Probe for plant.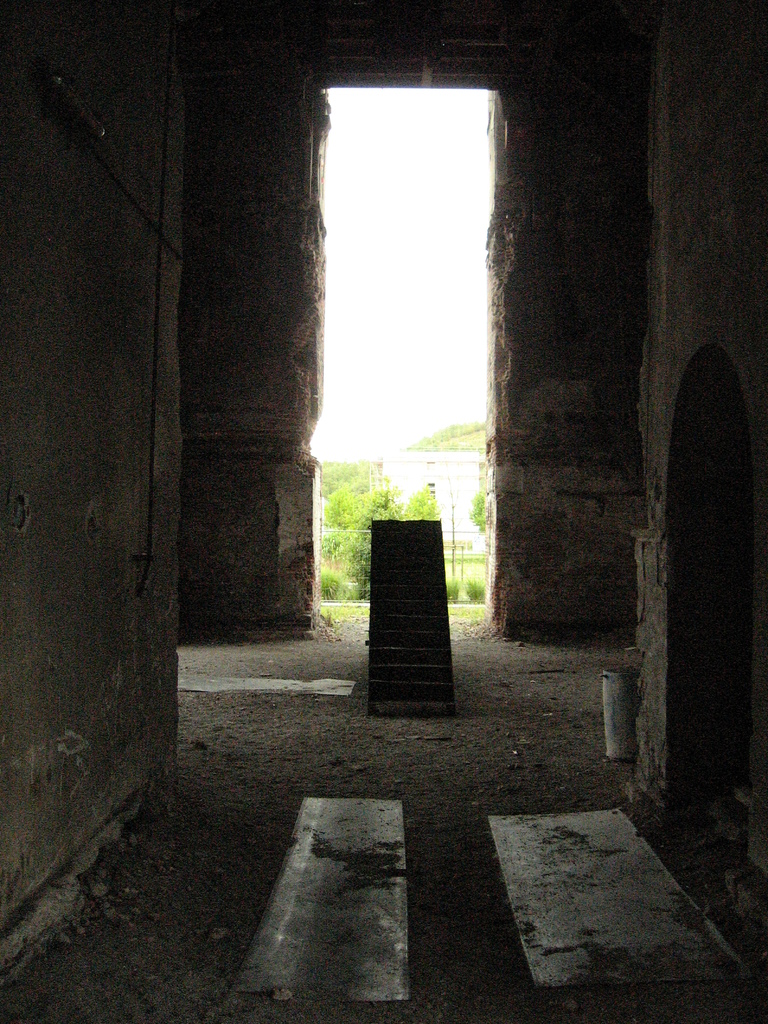
Probe result: l=462, t=575, r=485, b=609.
